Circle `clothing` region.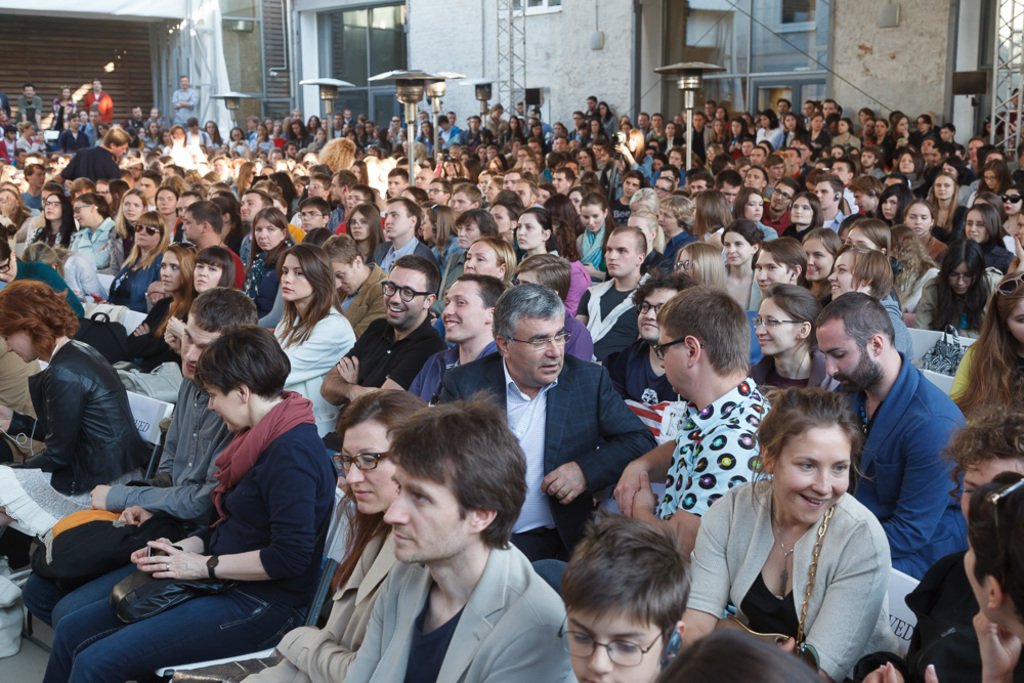
Region: box(373, 222, 437, 282).
